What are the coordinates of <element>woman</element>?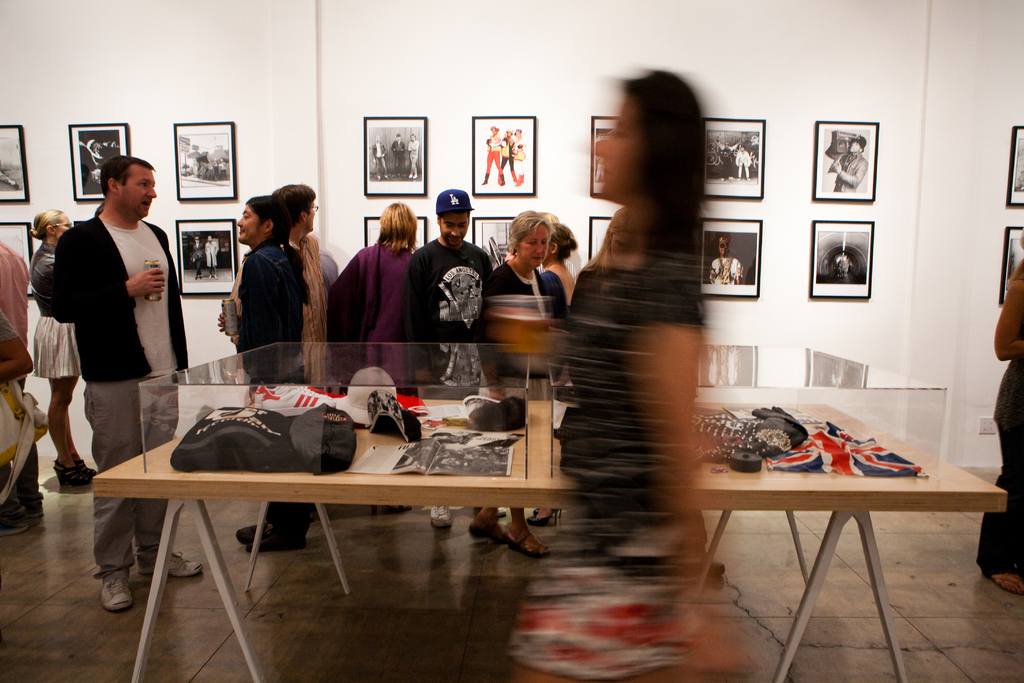
<bbox>220, 193, 317, 397</bbox>.
